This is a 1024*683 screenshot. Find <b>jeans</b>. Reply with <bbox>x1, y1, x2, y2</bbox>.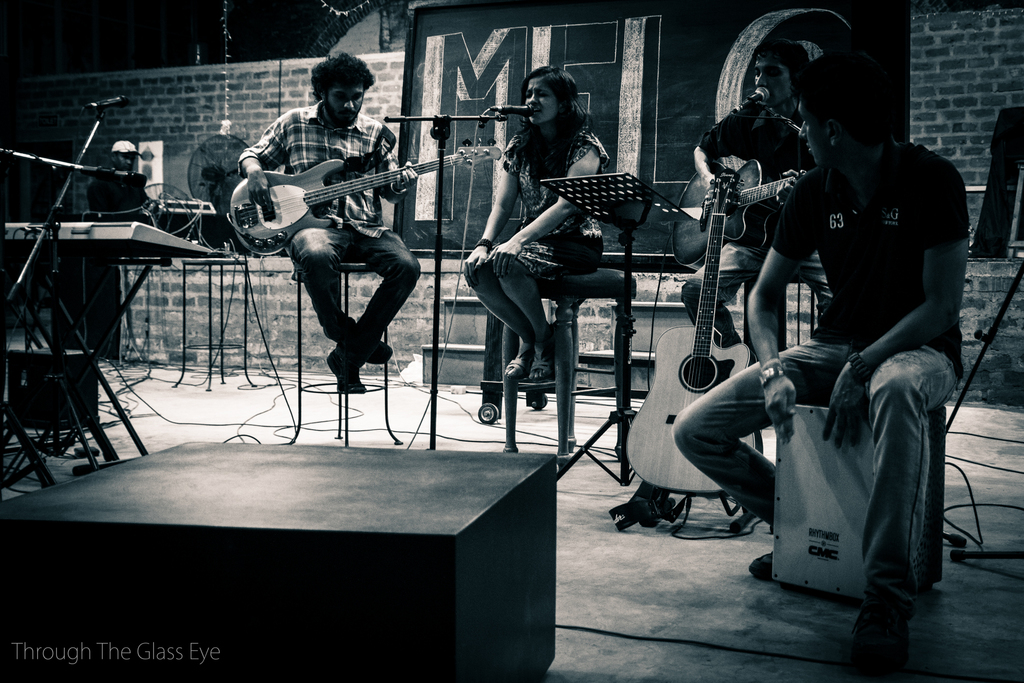
<bbox>274, 229, 417, 387</bbox>.
